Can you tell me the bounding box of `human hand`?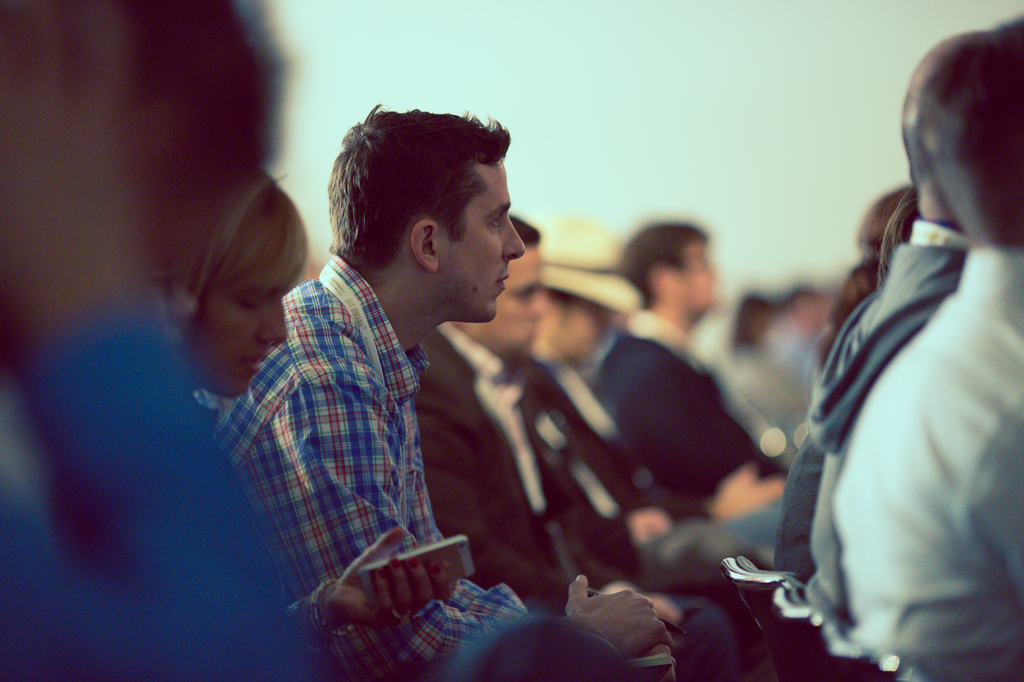
Rect(566, 574, 676, 660).
